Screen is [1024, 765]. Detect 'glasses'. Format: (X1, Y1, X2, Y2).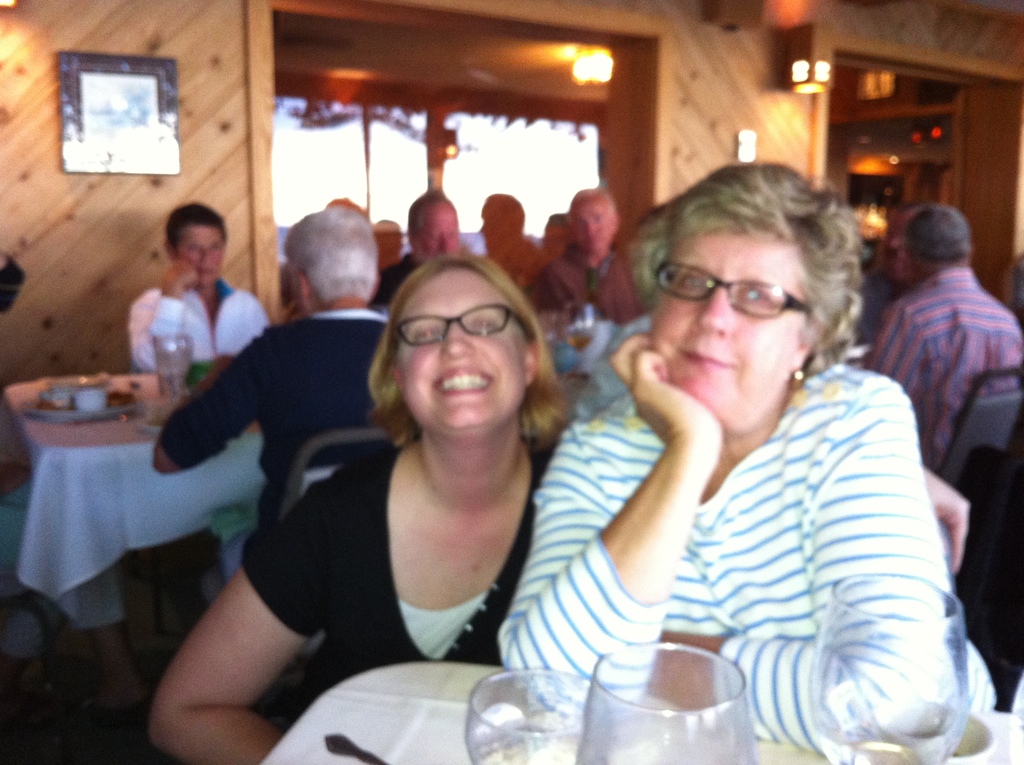
(393, 303, 528, 344).
